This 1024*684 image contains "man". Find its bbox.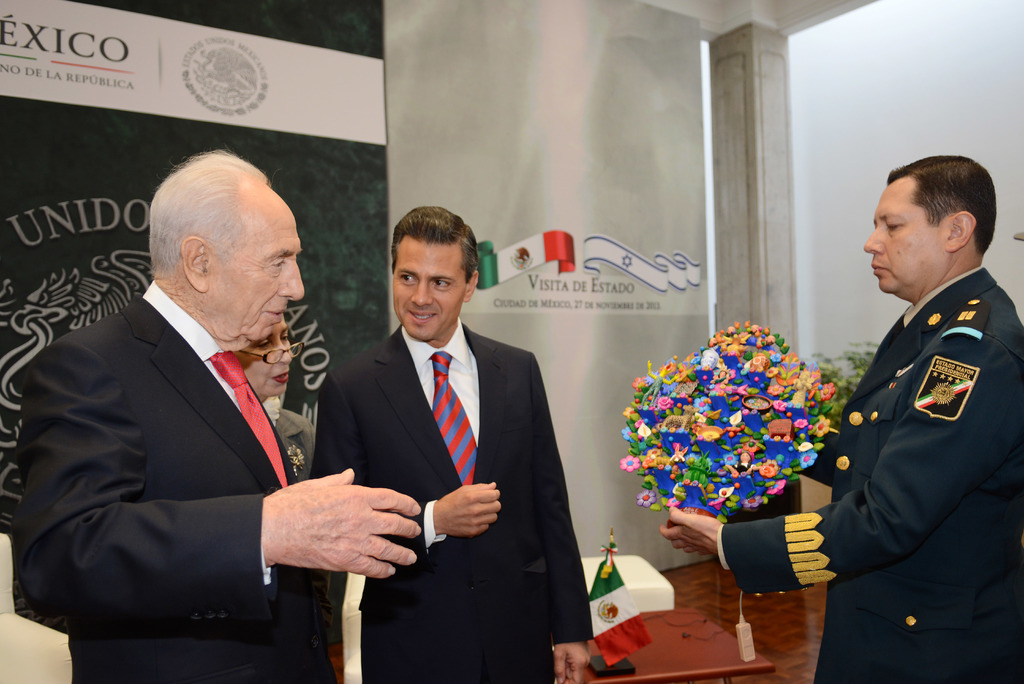
bbox=[659, 152, 1023, 683].
